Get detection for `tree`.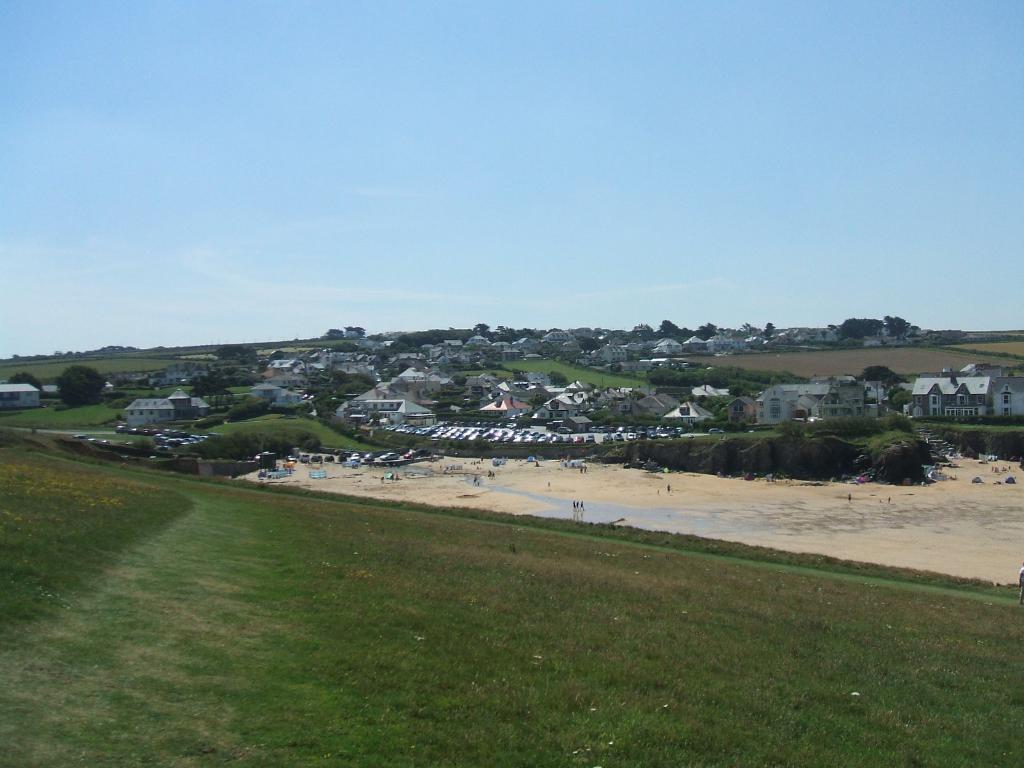
Detection: (669, 364, 707, 383).
